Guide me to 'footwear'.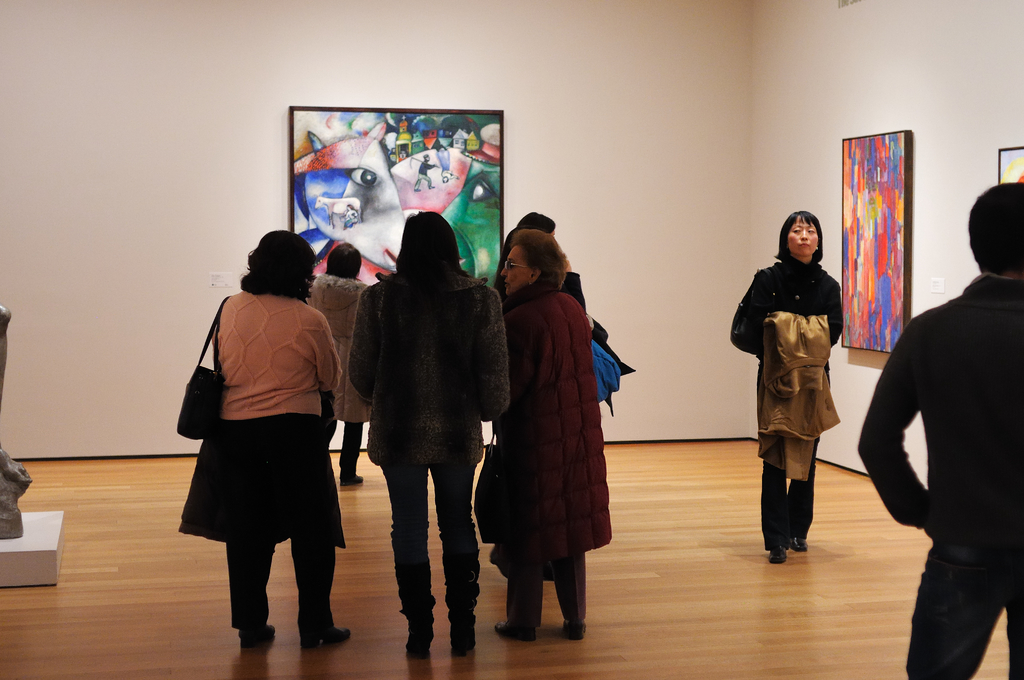
Guidance: {"x1": 565, "y1": 624, "x2": 588, "y2": 643}.
